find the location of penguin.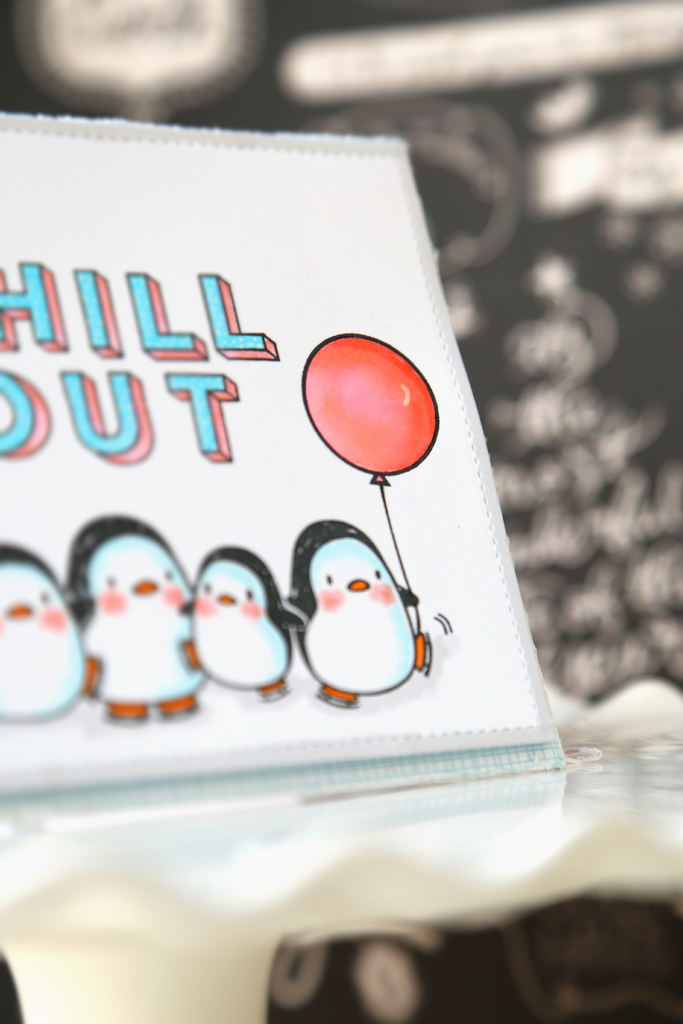
Location: [184, 543, 305, 699].
